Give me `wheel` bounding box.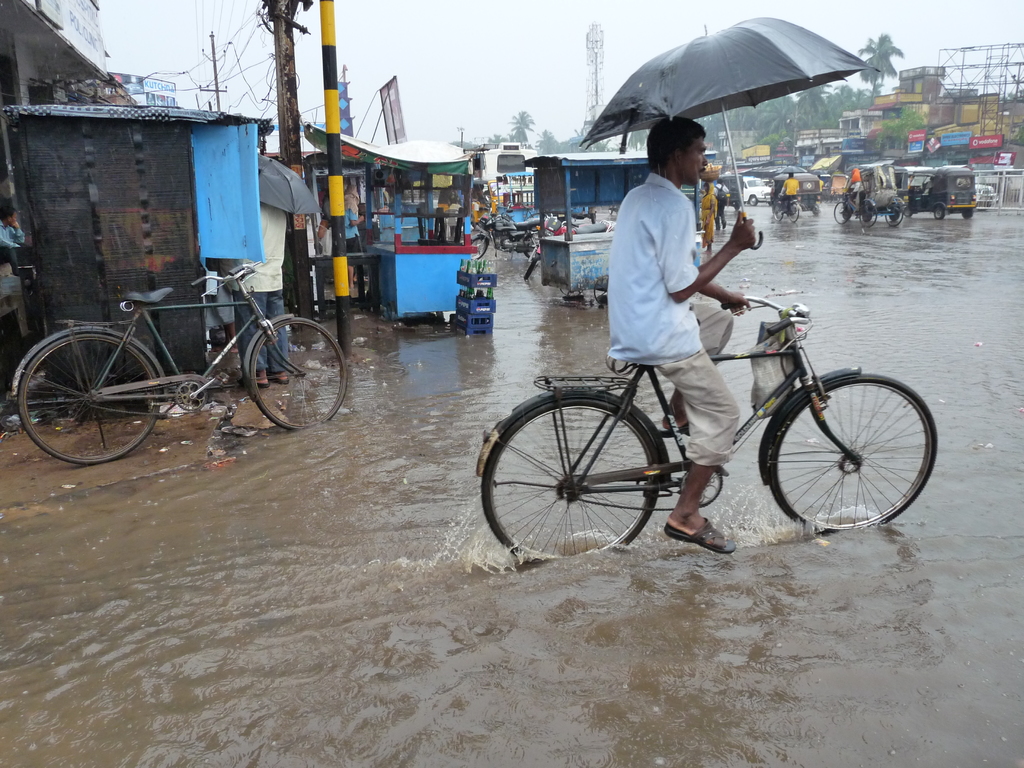
959, 204, 975, 220.
